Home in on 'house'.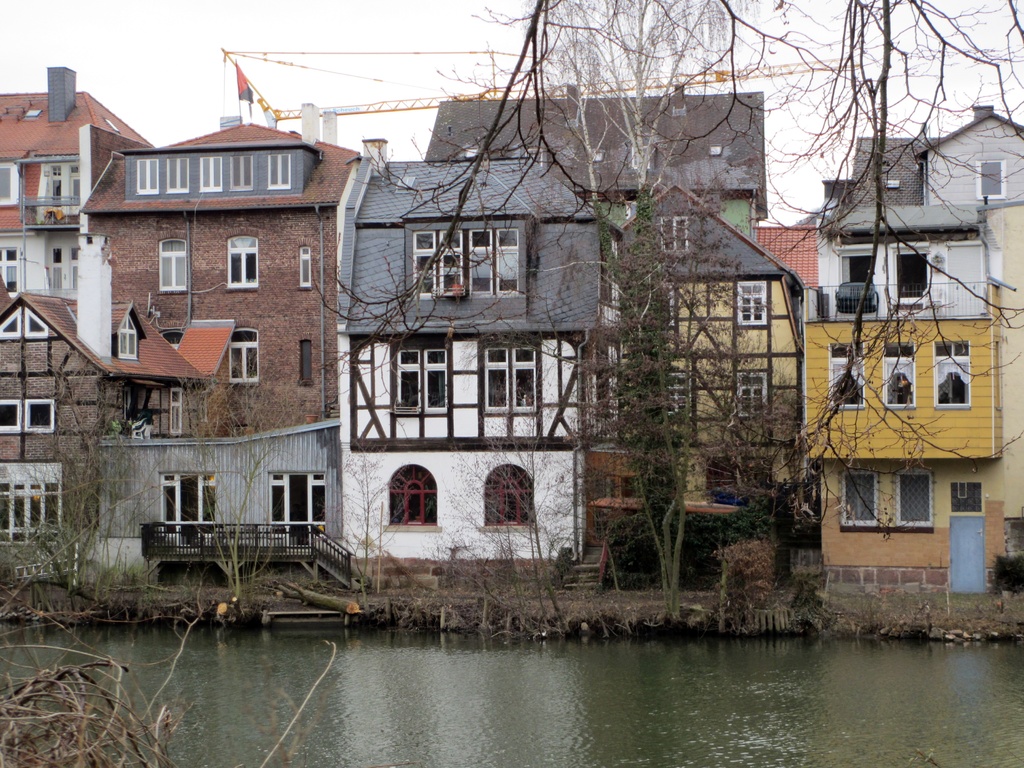
Homed in at Rect(607, 178, 803, 548).
